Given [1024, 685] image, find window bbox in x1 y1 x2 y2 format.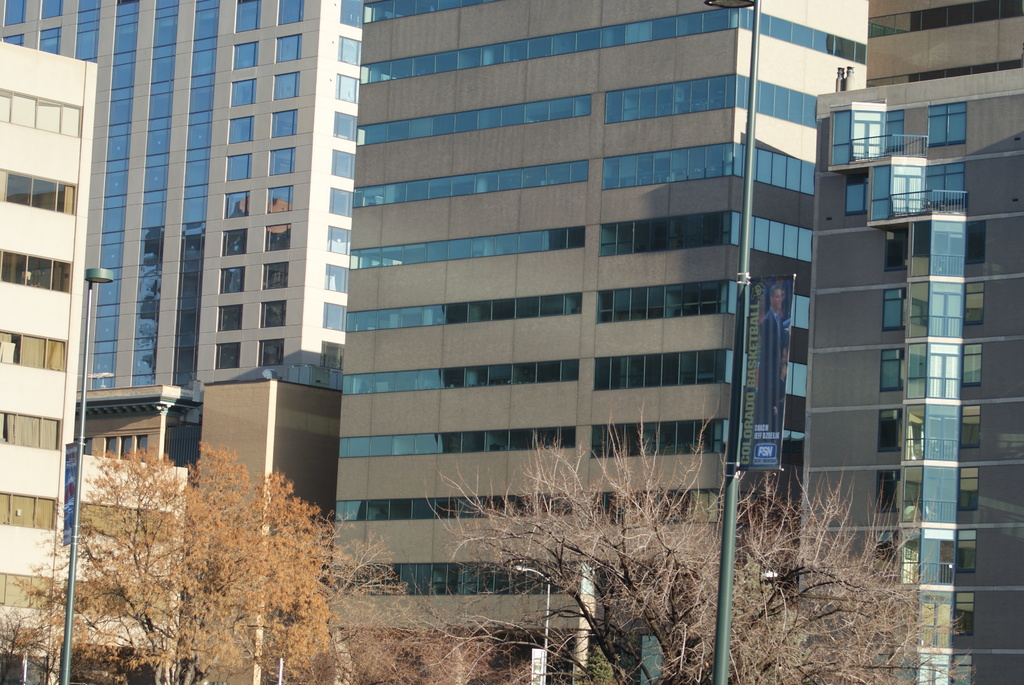
595 559 788 599.
